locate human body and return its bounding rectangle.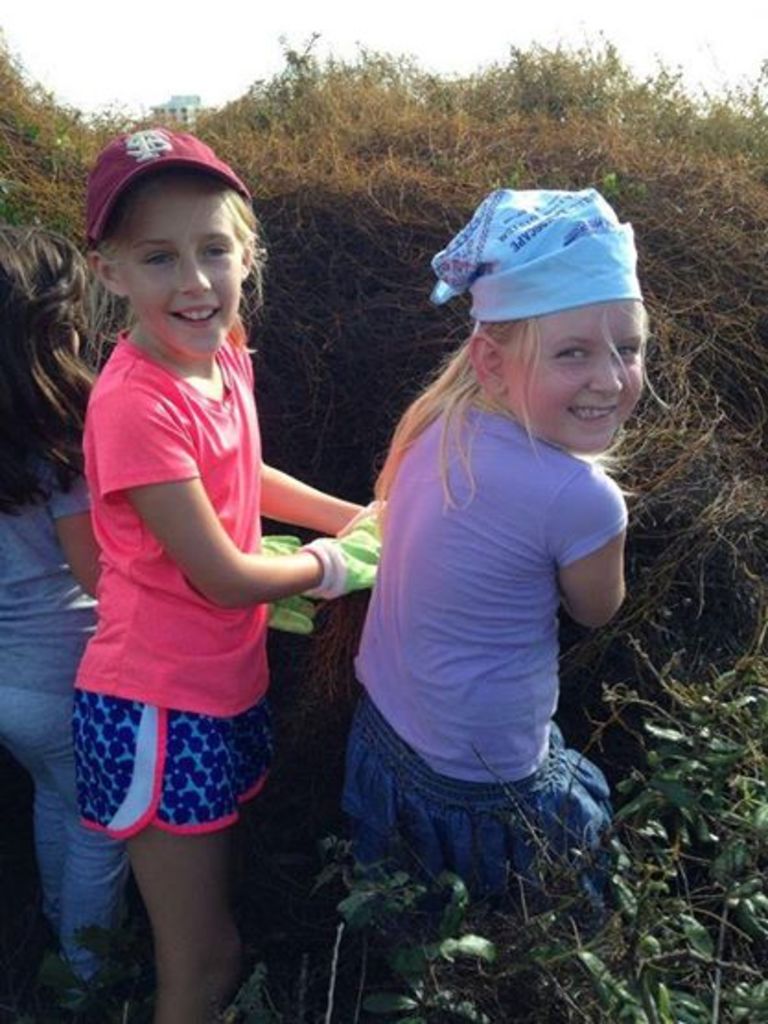
box=[0, 361, 131, 1000].
